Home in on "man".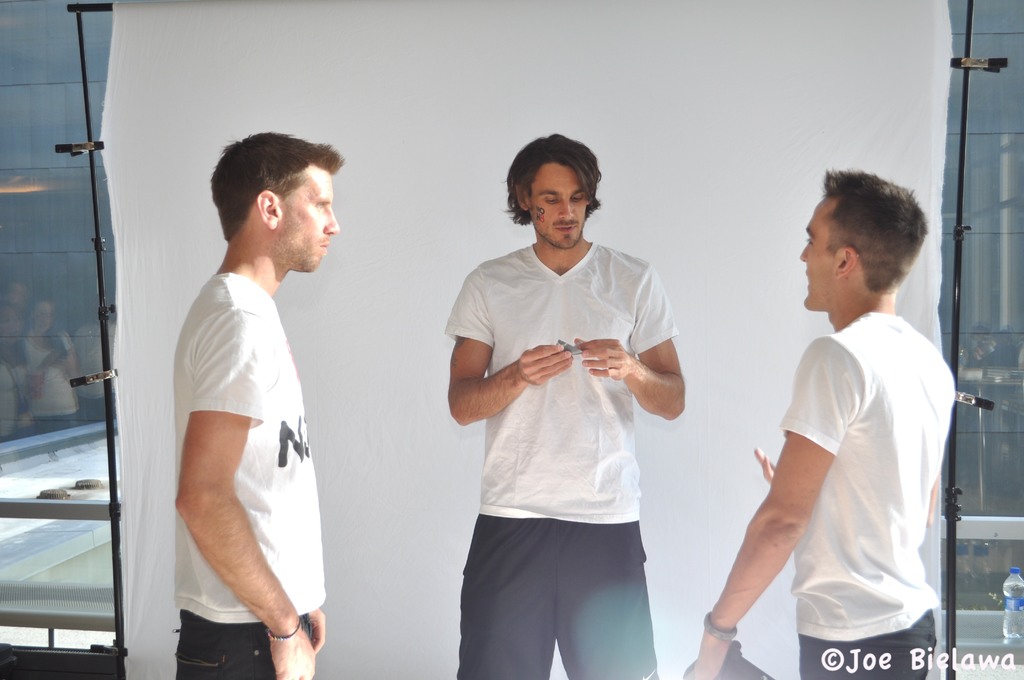
Homed in at <bbox>173, 127, 342, 679</bbox>.
